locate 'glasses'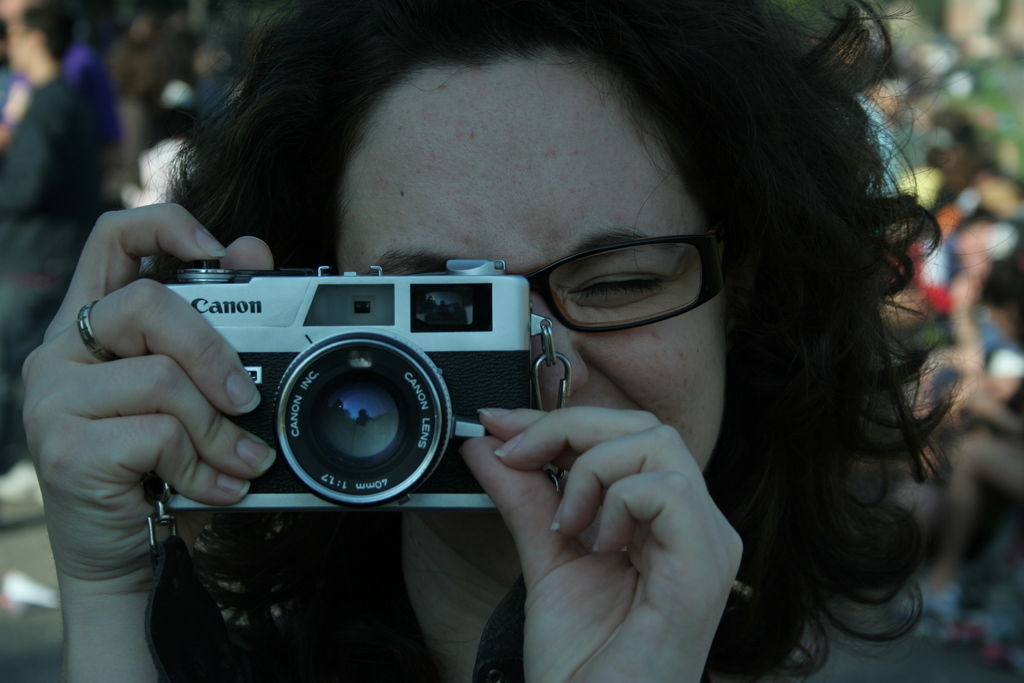
<box>513,229,738,342</box>
